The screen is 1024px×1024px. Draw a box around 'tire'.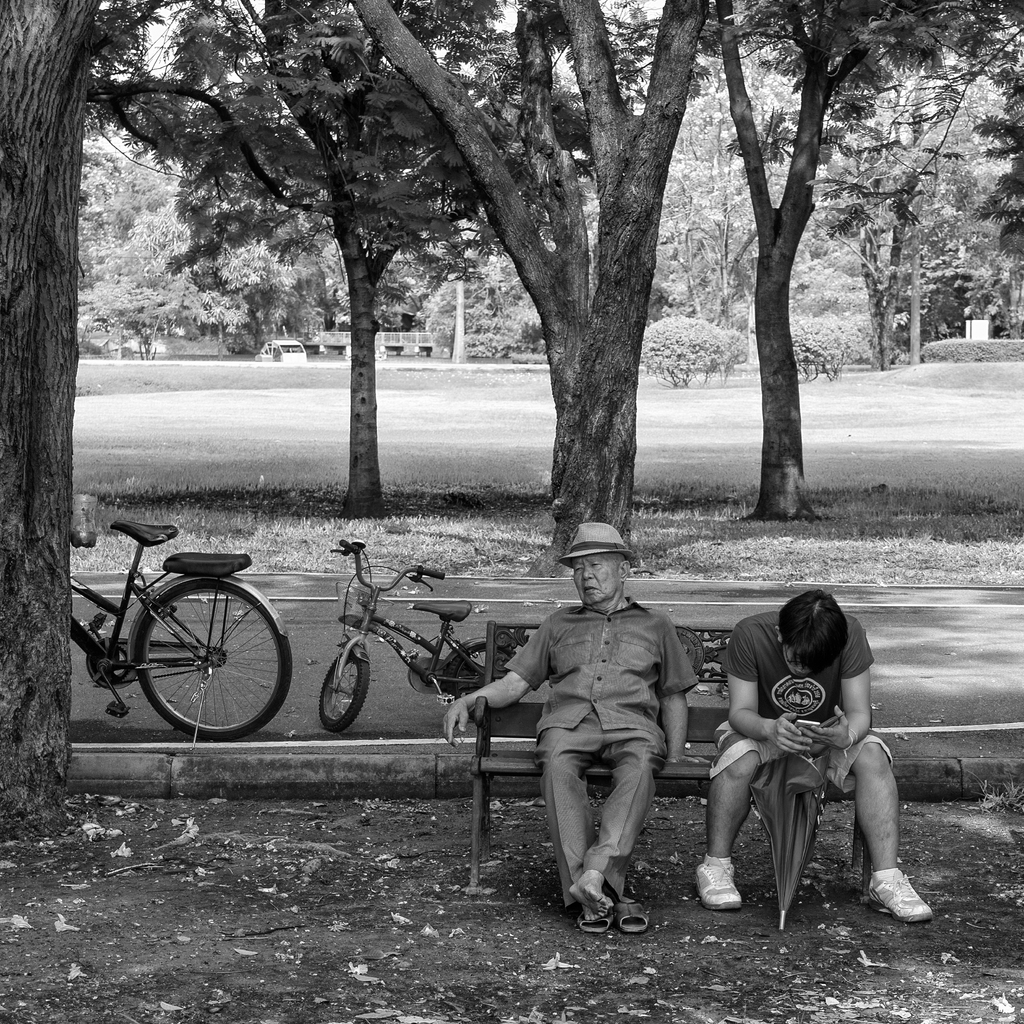
[447,646,506,721].
